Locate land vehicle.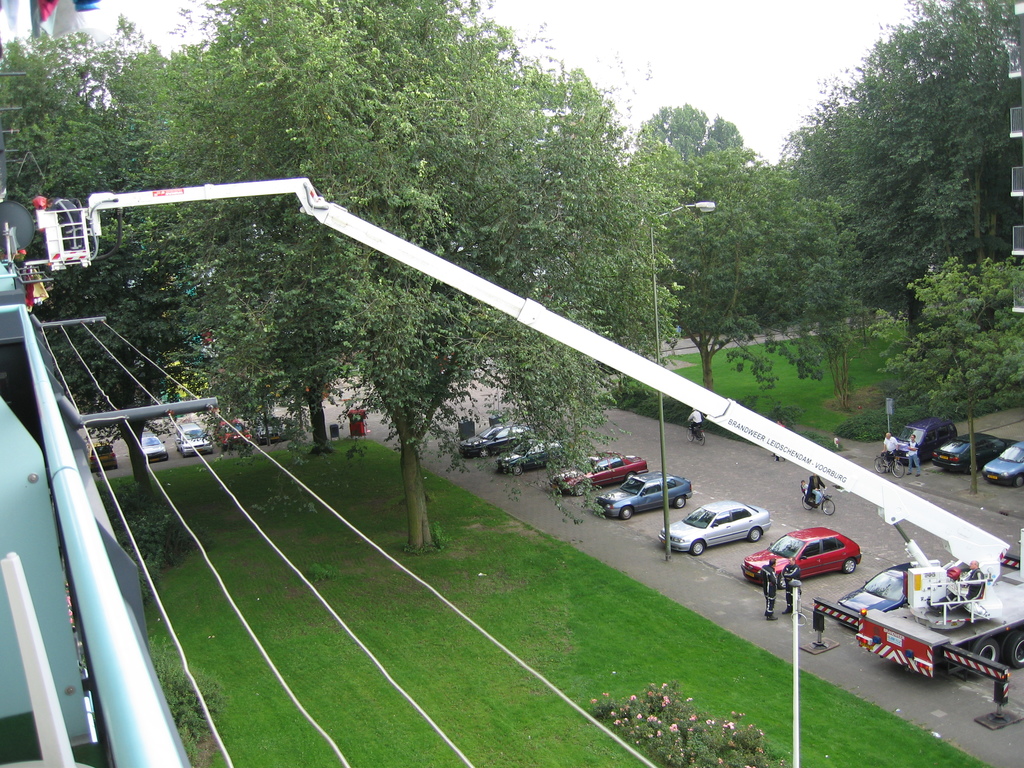
Bounding box: 895:416:959:464.
